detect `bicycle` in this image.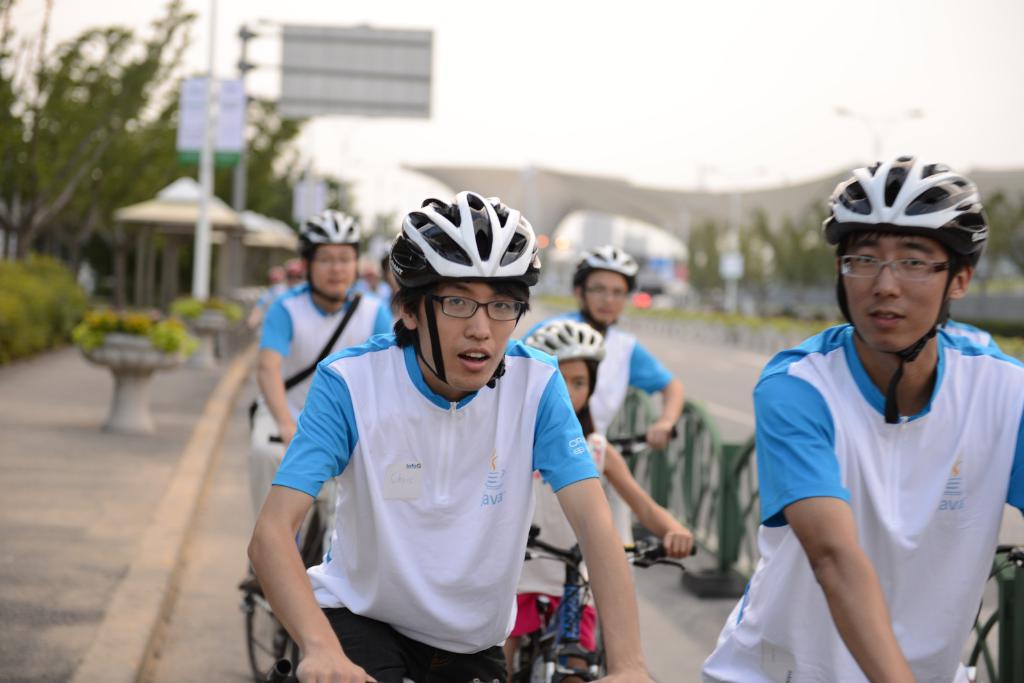
Detection: detection(263, 658, 387, 682).
